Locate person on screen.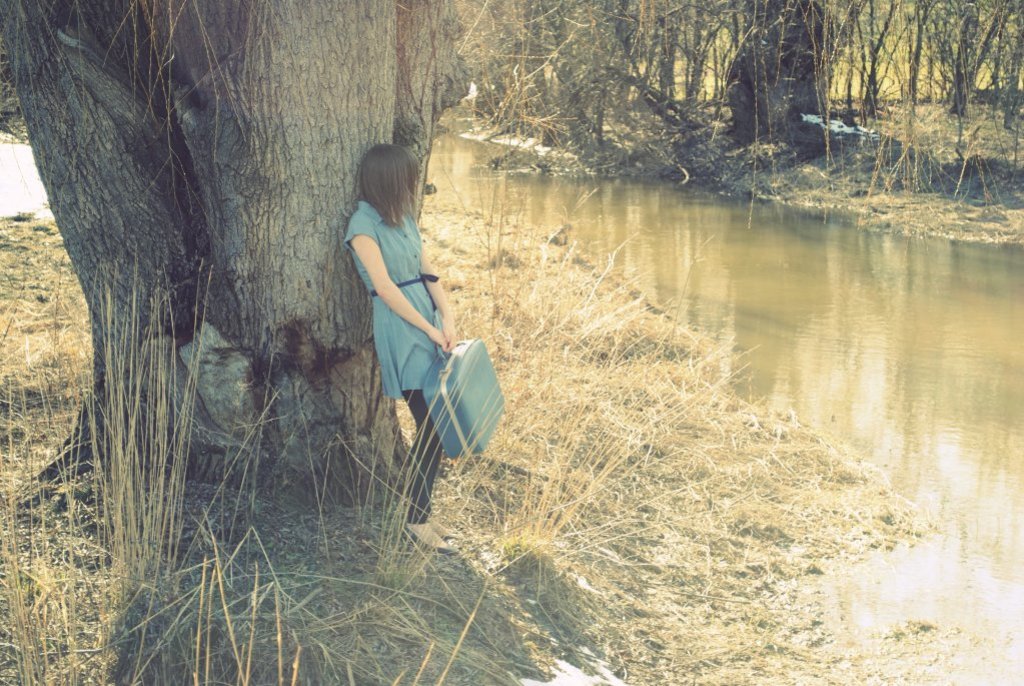
On screen at <region>343, 141, 462, 555</region>.
